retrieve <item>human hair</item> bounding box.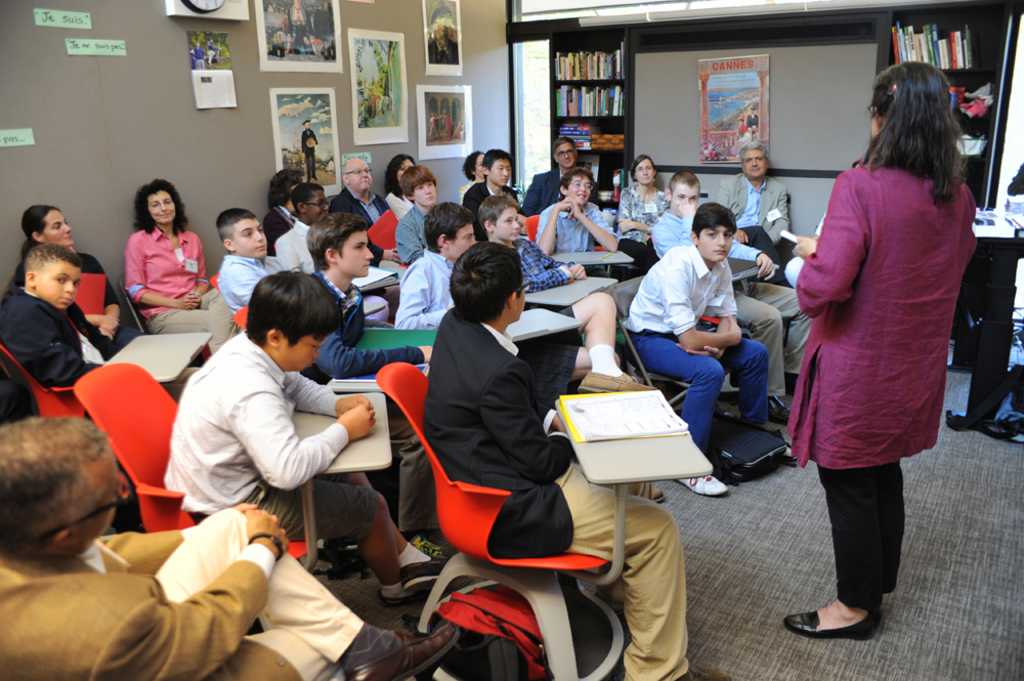
Bounding box: region(0, 415, 109, 555).
